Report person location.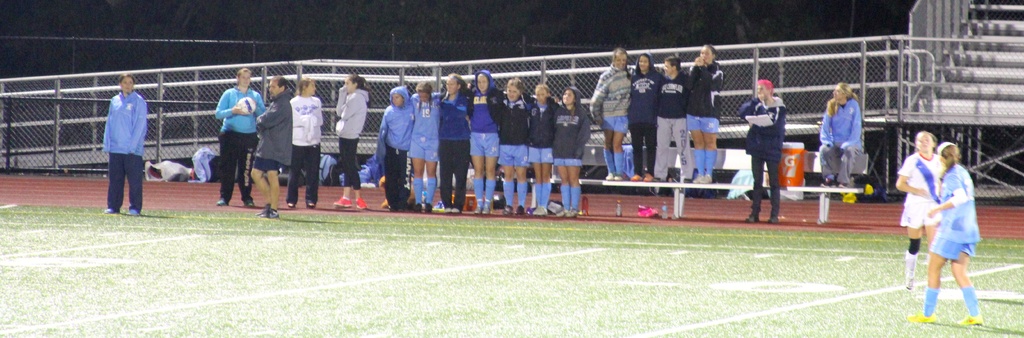
Report: (left=552, top=87, right=591, bottom=219).
